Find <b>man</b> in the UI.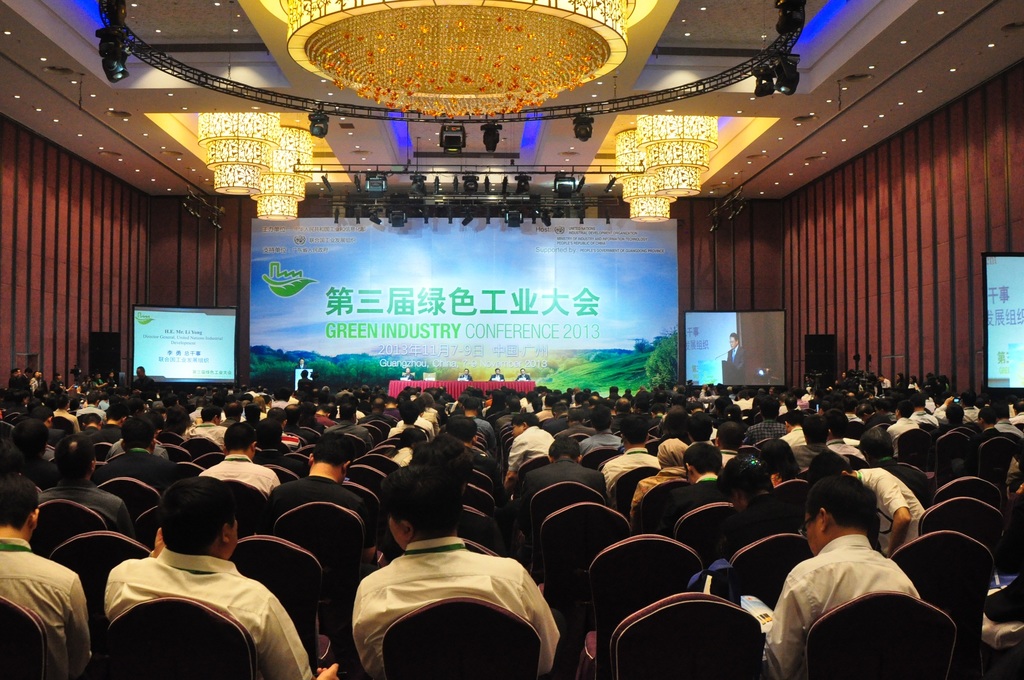
UI element at bbox=(264, 425, 387, 571).
